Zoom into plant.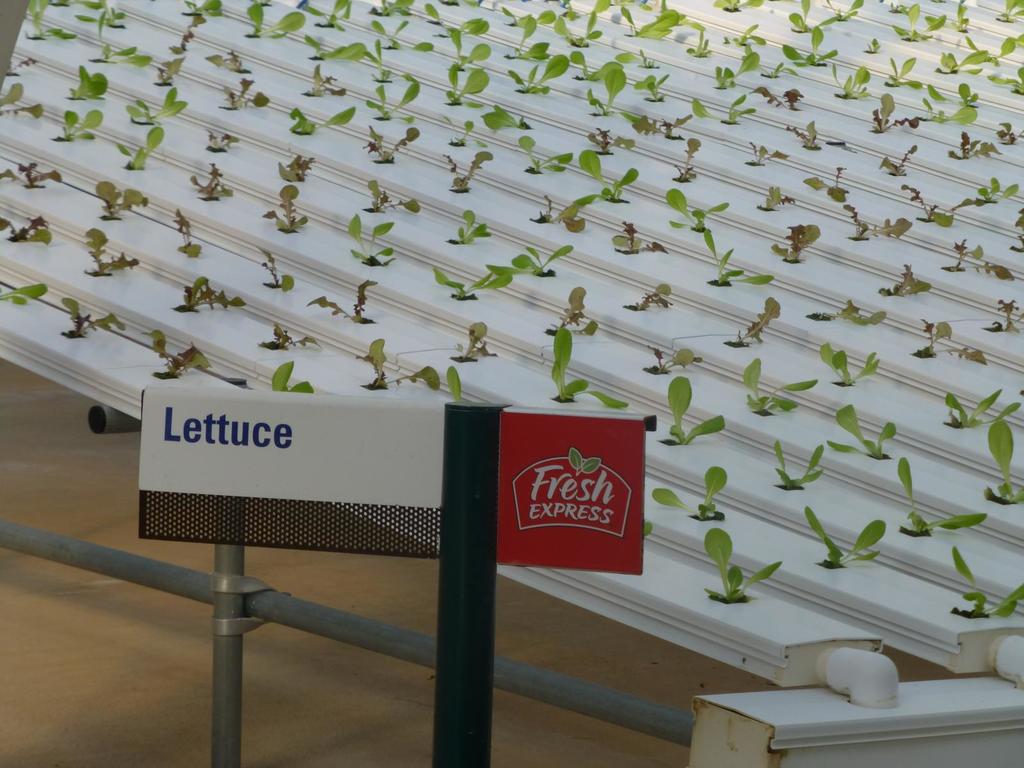
Zoom target: pyautogui.locateOnScreen(589, 125, 636, 152).
